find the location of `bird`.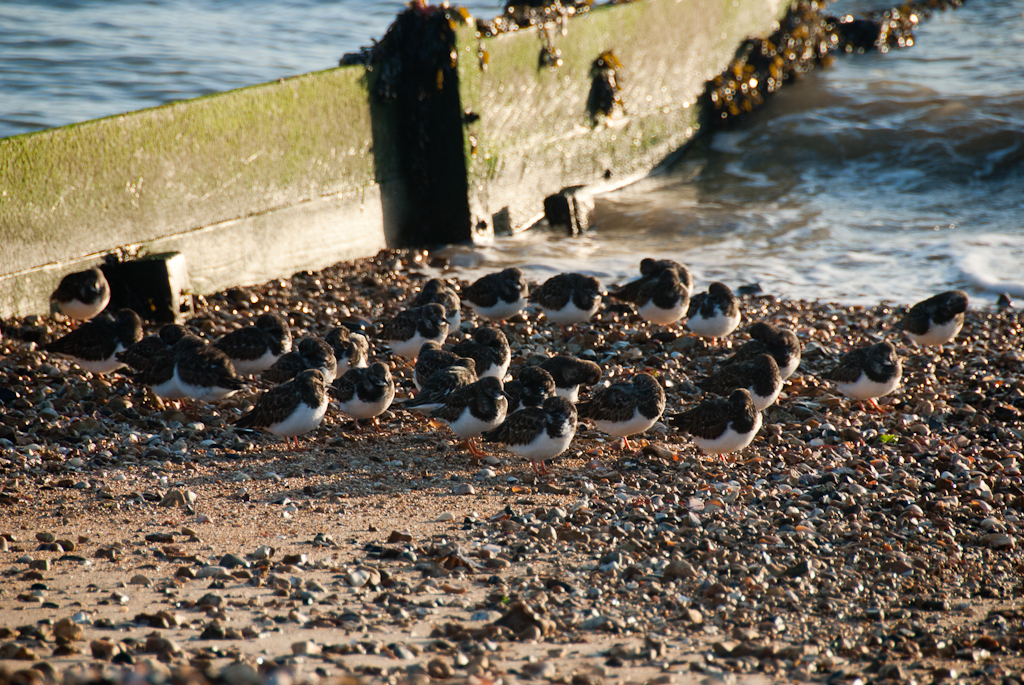
Location: {"x1": 326, "y1": 324, "x2": 372, "y2": 369}.
